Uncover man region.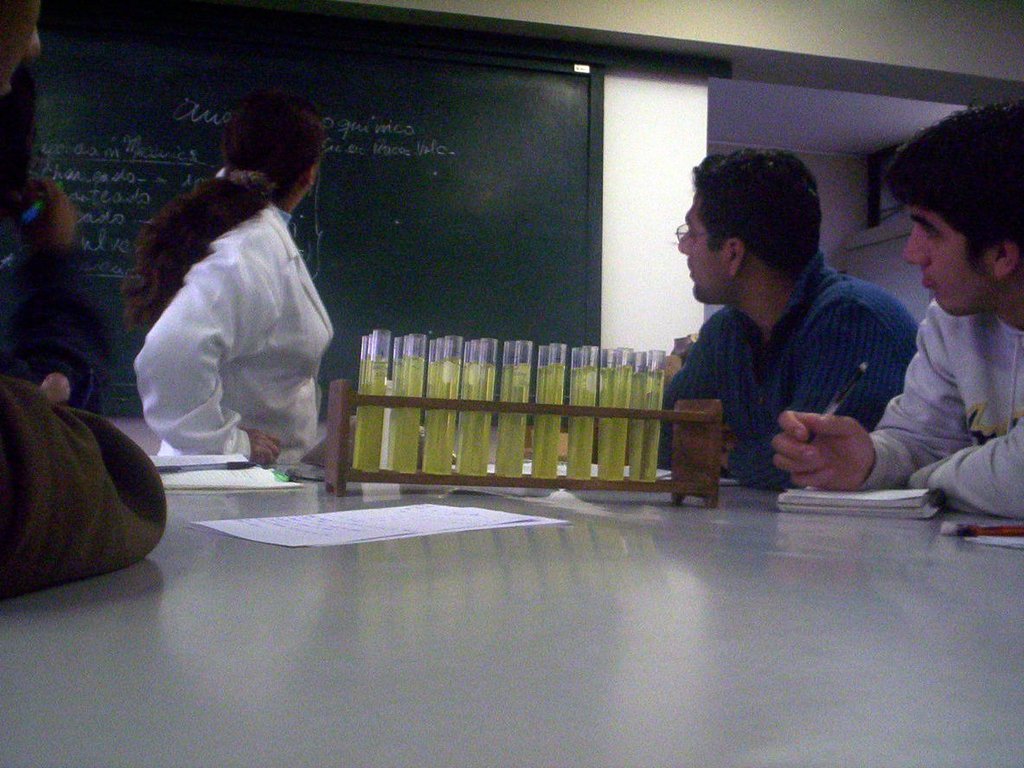
Uncovered: 126:81:381:461.
